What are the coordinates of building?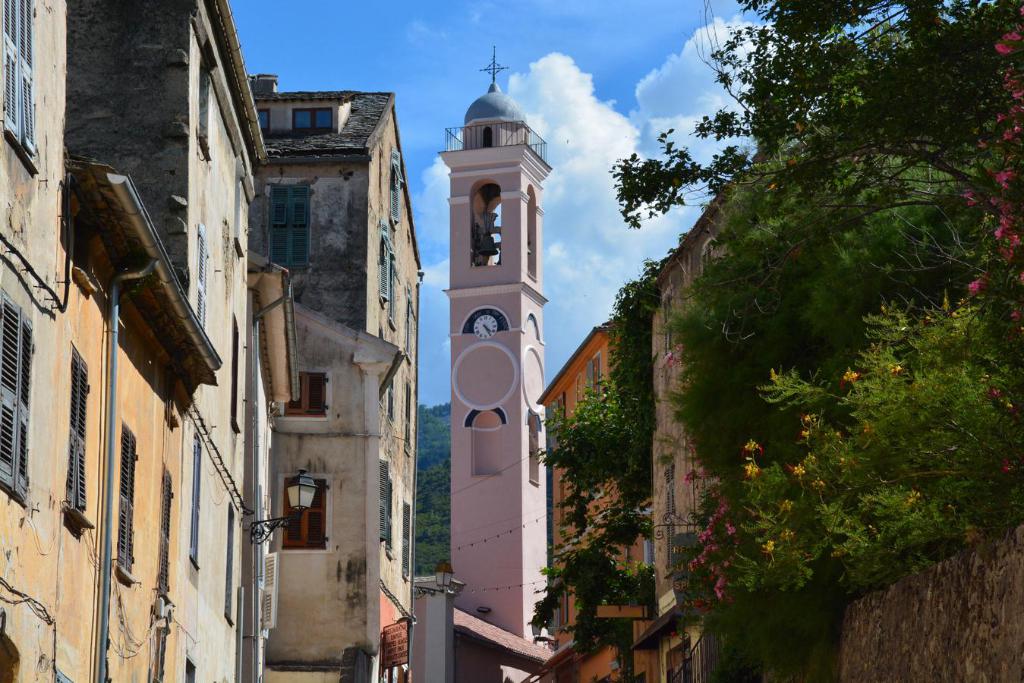
{"x1": 0, "y1": 0, "x2": 421, "y2": 682}.
